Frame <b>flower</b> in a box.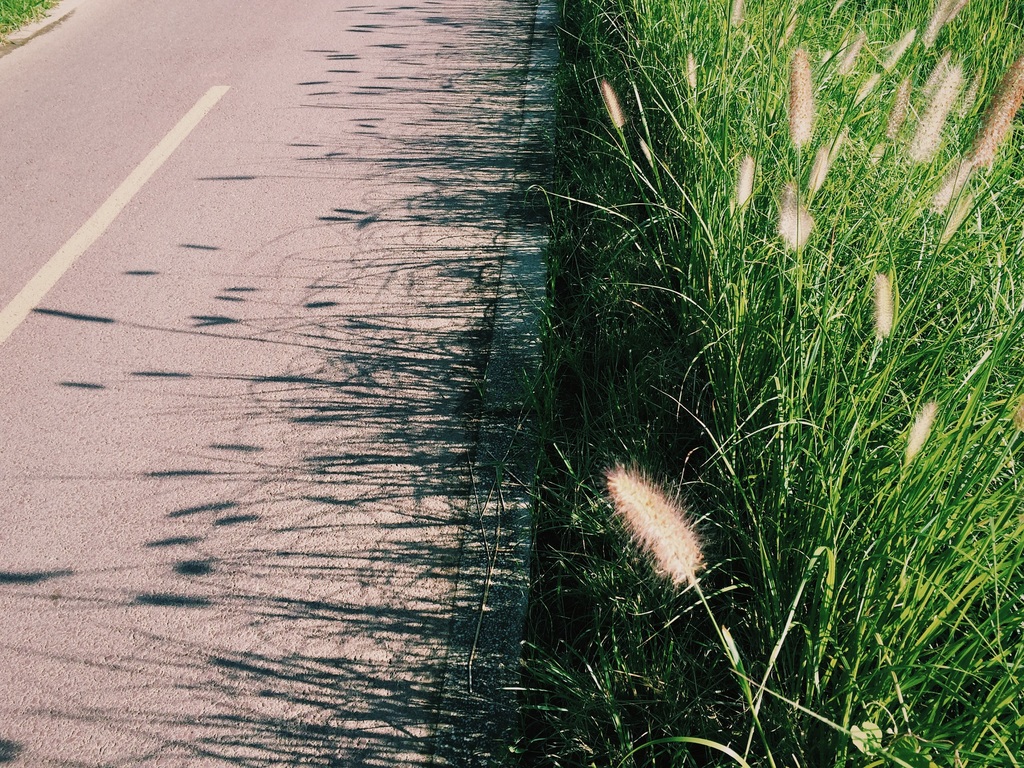
locate(790, 49, 820, 145).
